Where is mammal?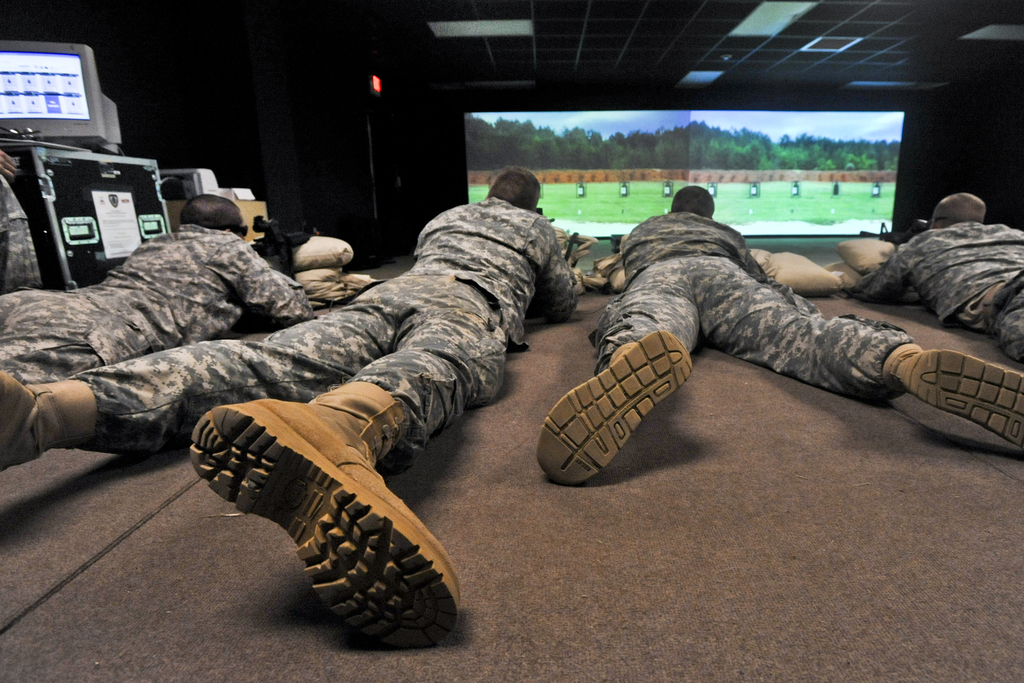
[x1=557, y1=199, x2=1004, y2=468].
